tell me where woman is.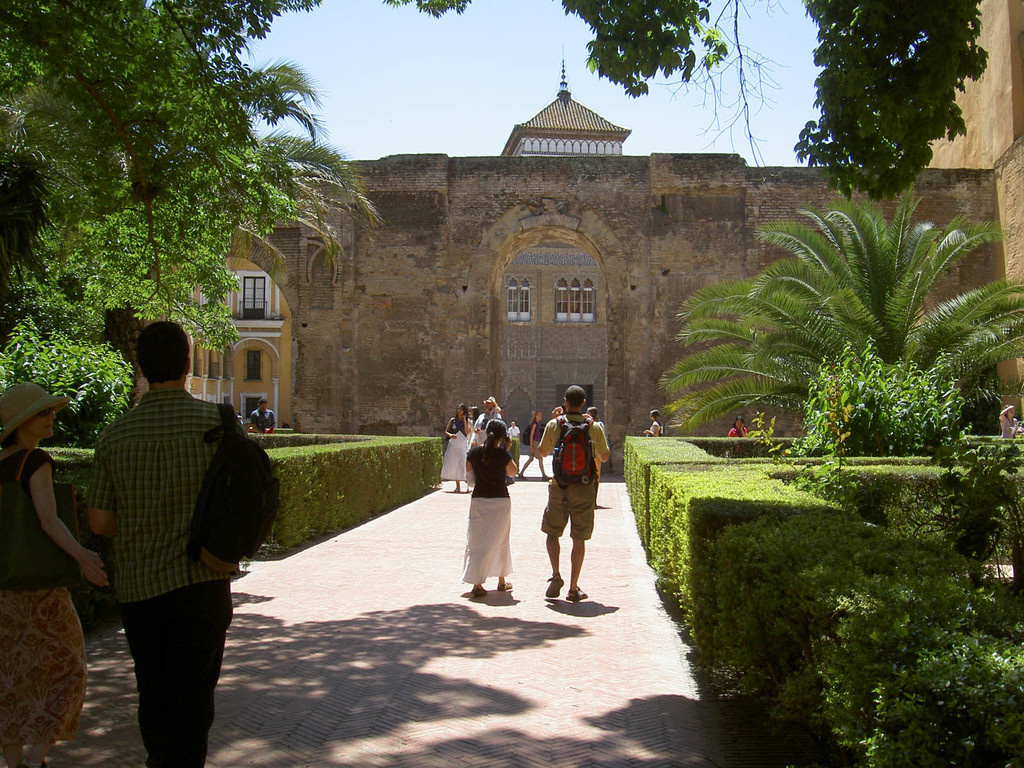
woman is at {"left": 641, "top": 407, "right": 662, "bottom": 435}.
